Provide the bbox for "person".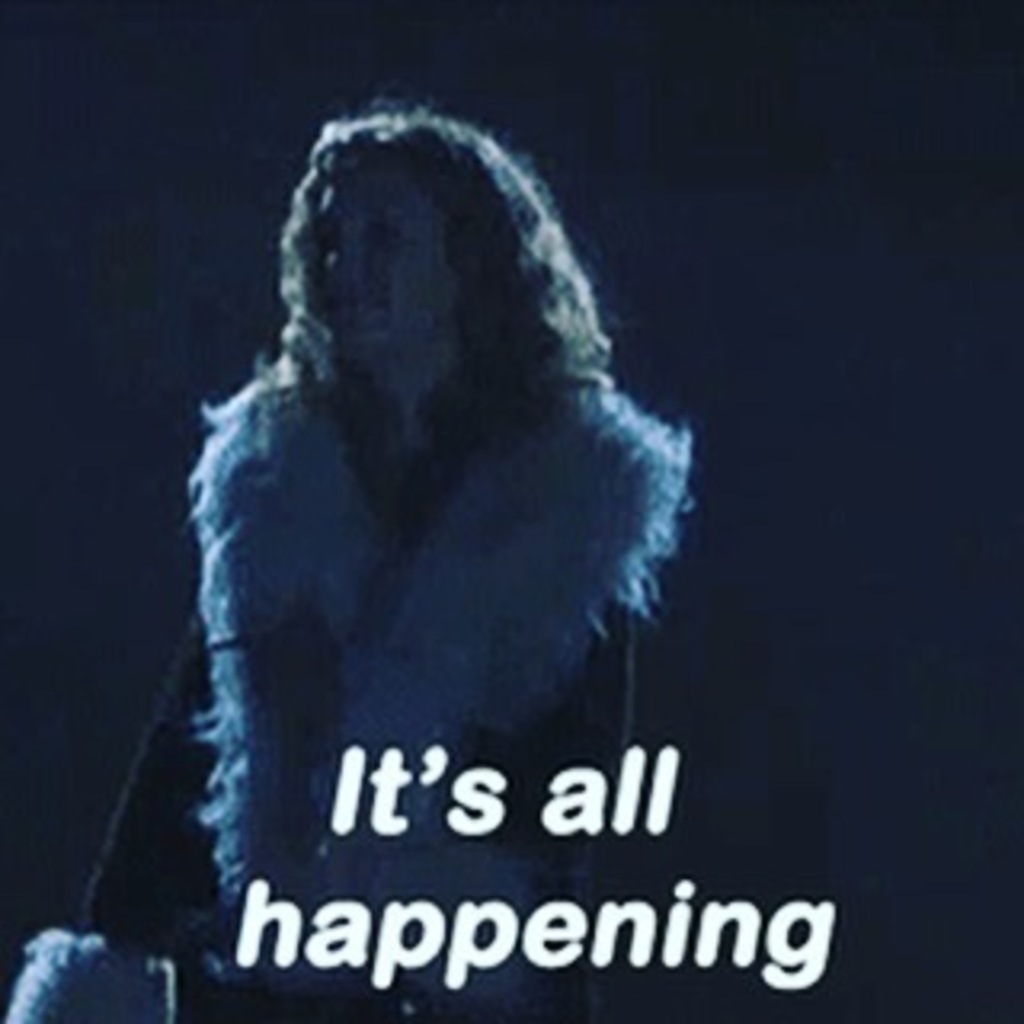
bbox=(67, 54, 755, 989).
